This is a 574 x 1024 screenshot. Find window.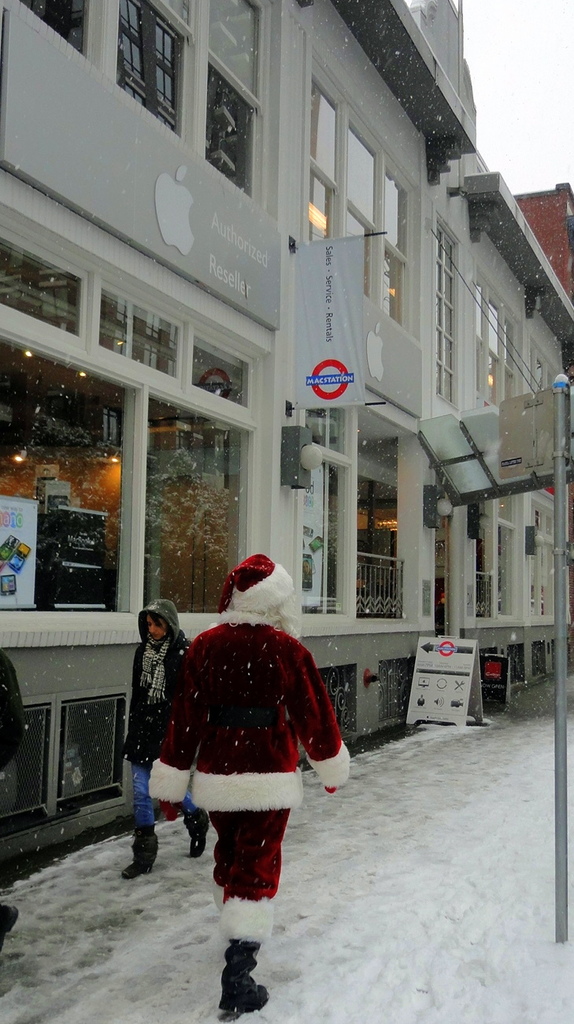
Bounding box: crop(468, 284, 529, 410).
